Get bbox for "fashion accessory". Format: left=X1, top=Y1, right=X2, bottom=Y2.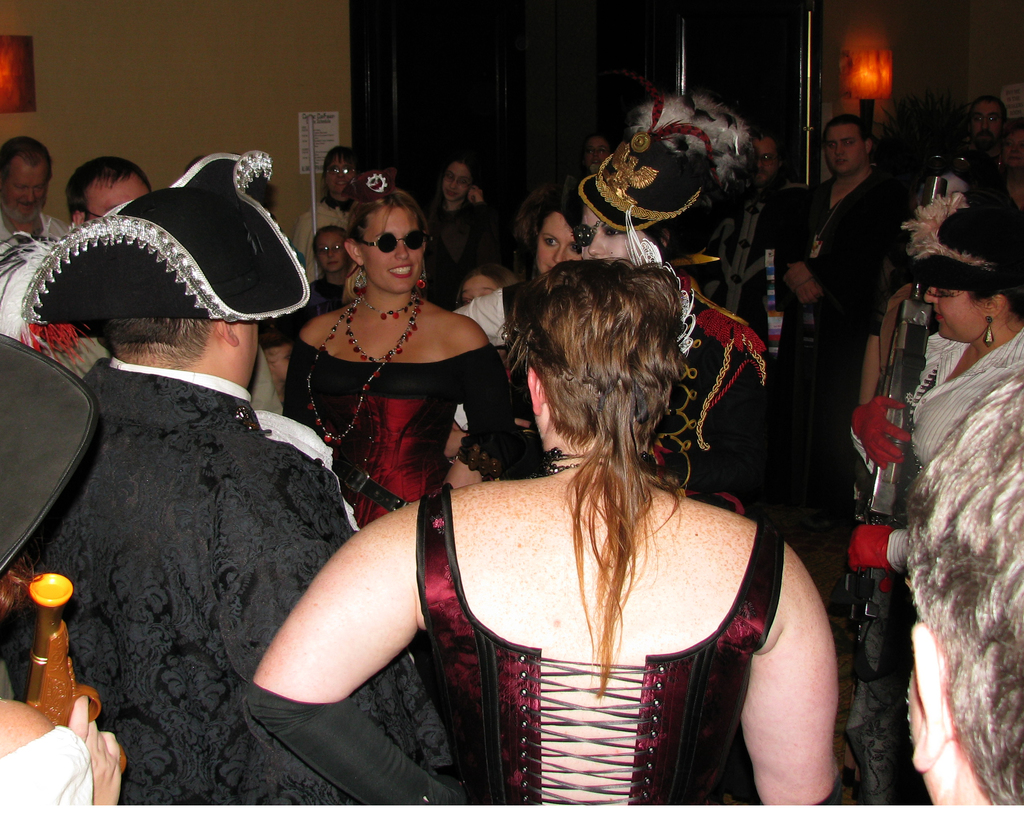
left=889, top=191, right=1023, bottom=294.
